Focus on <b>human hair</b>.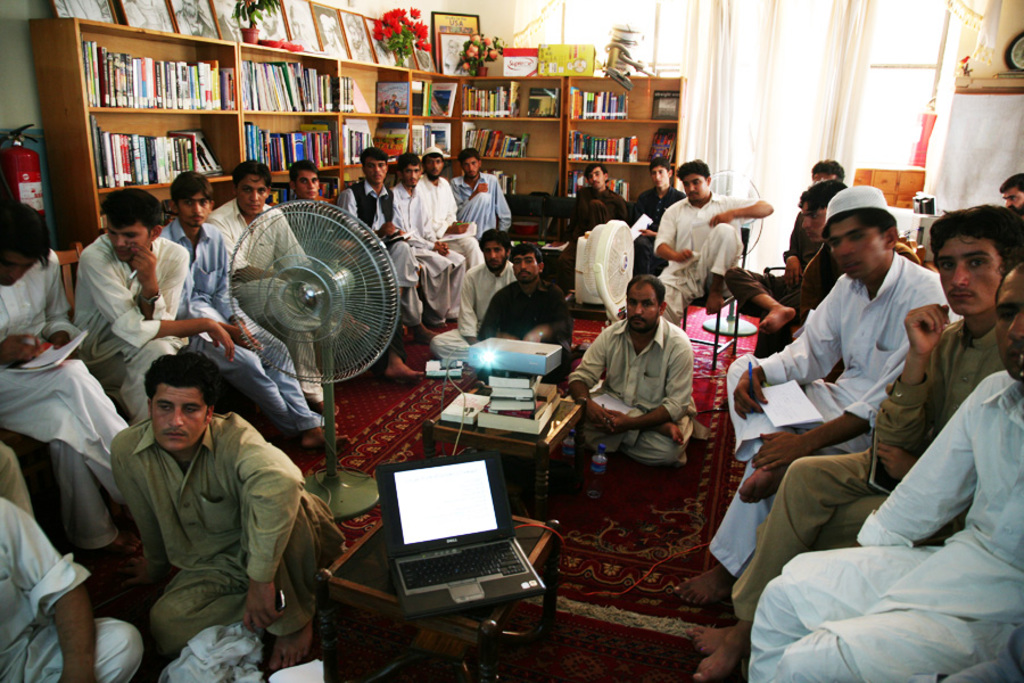
Focused at crop(294, 155, 321, 186).
